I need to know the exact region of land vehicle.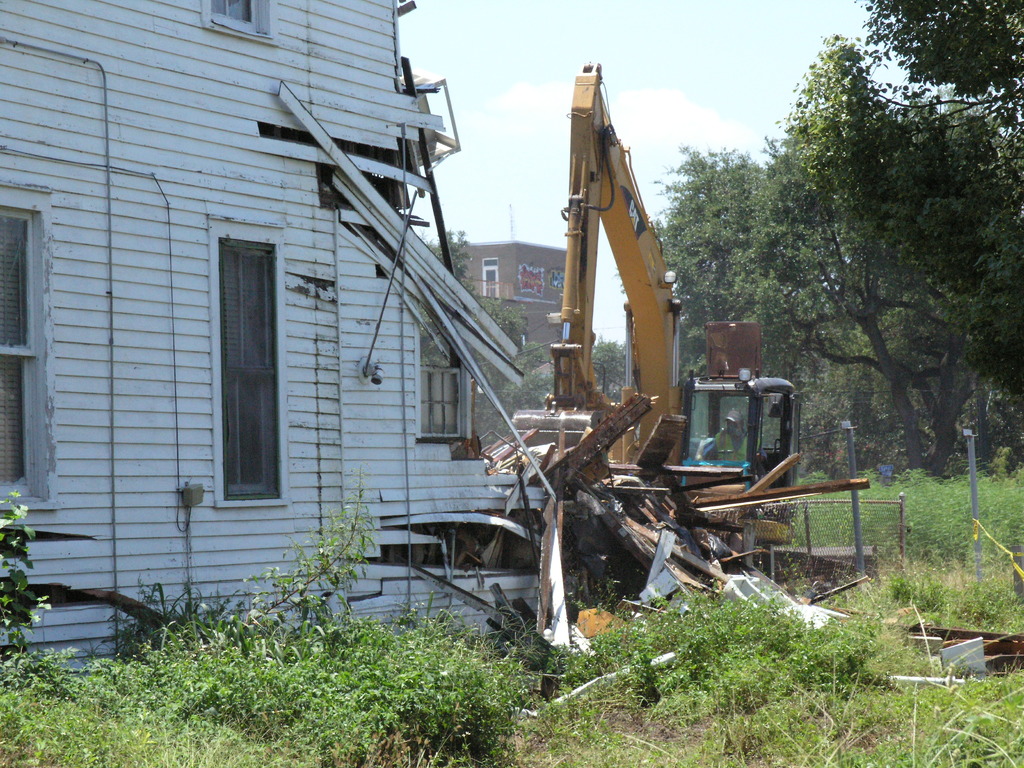
Region: 508/60/810/572.
